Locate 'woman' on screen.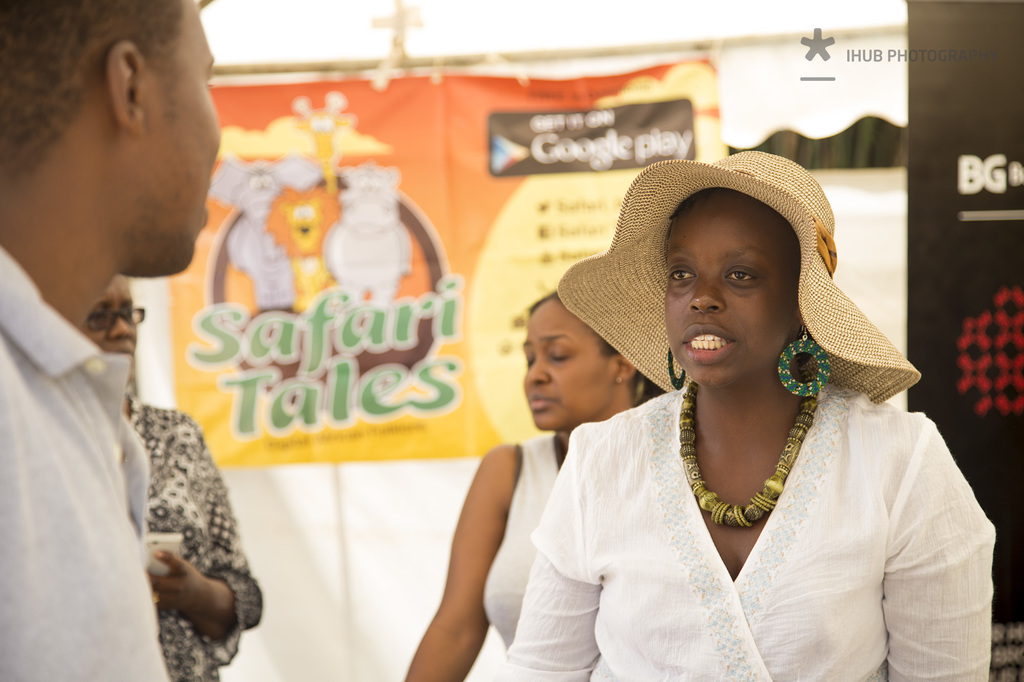
On screen at left=77, top=277, right=267, bottom=681.
